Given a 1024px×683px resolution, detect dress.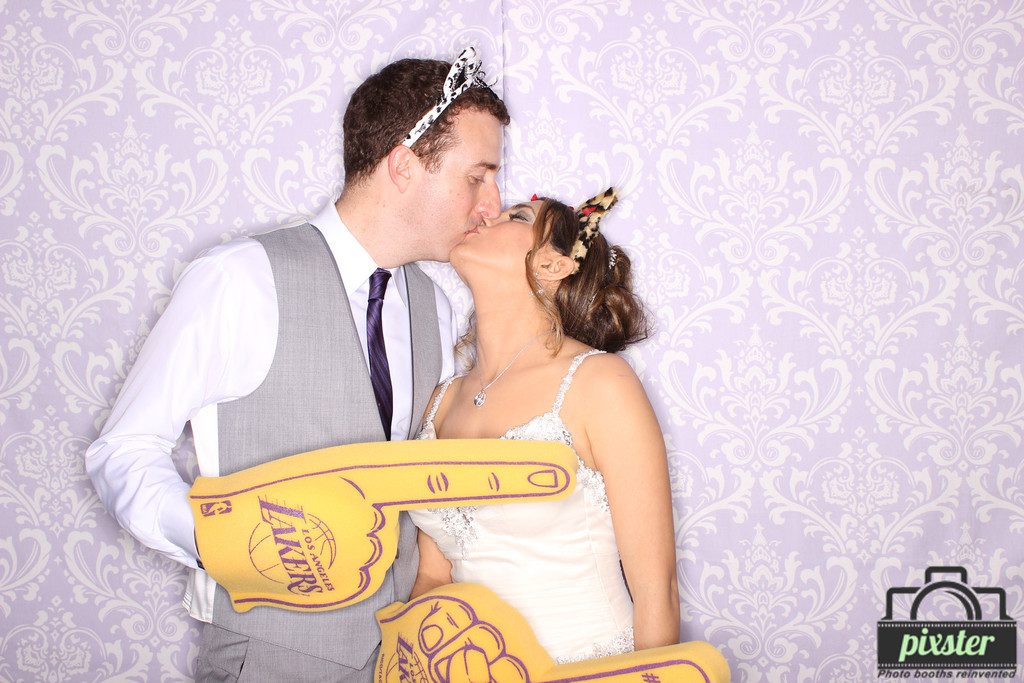
(403,350,634,659).
